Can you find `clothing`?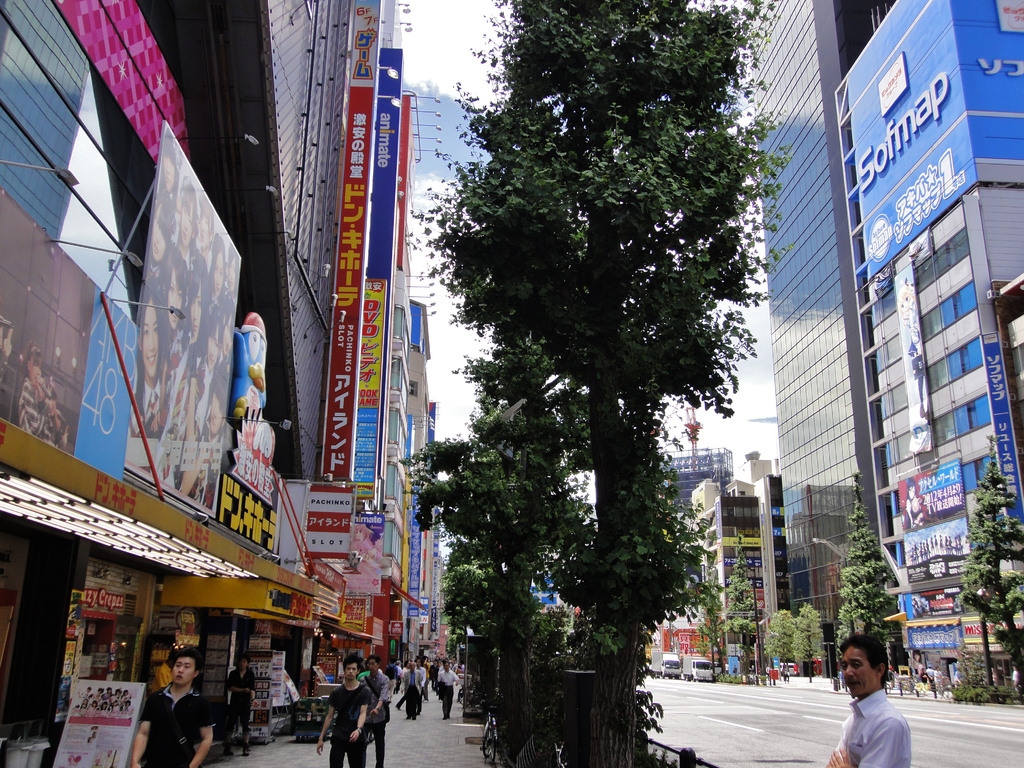
Yes, bounding box: <bbox>829, 688, 916, 767</bbox>.
